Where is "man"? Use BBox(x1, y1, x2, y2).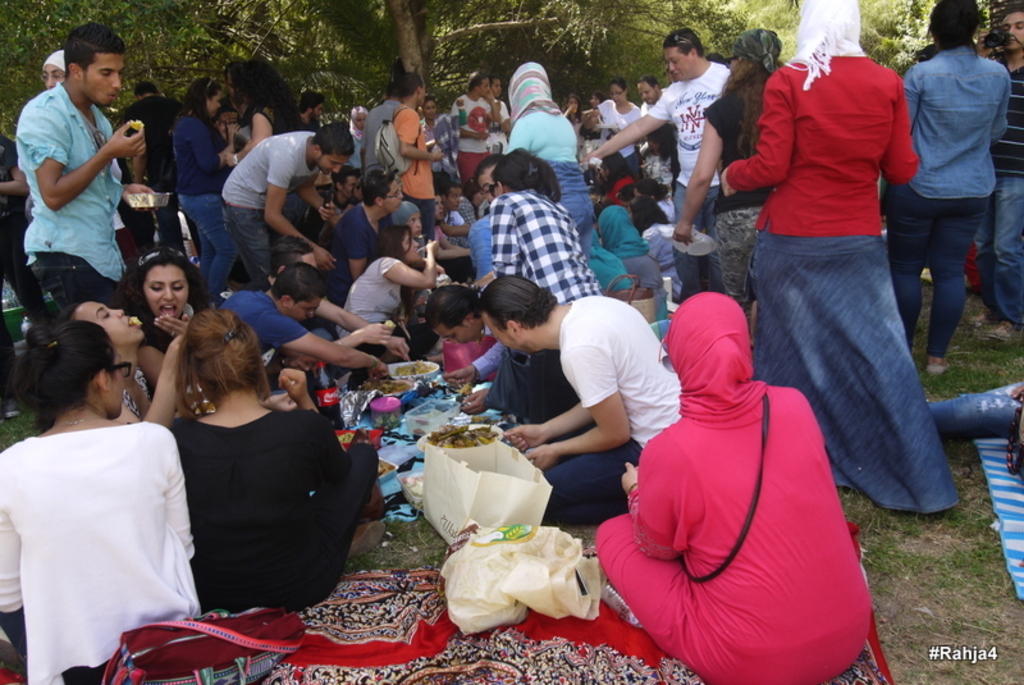
BBox(123, 82, 184, 257).
